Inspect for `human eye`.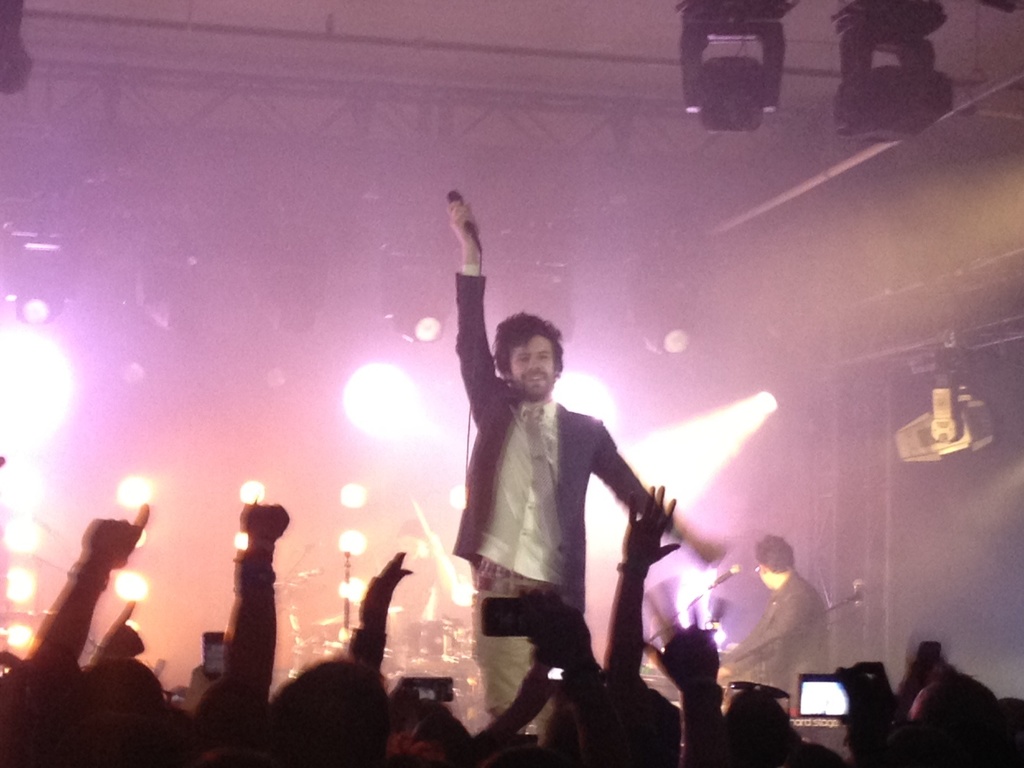
Inspection: rect(540, 350, 555, 369).
